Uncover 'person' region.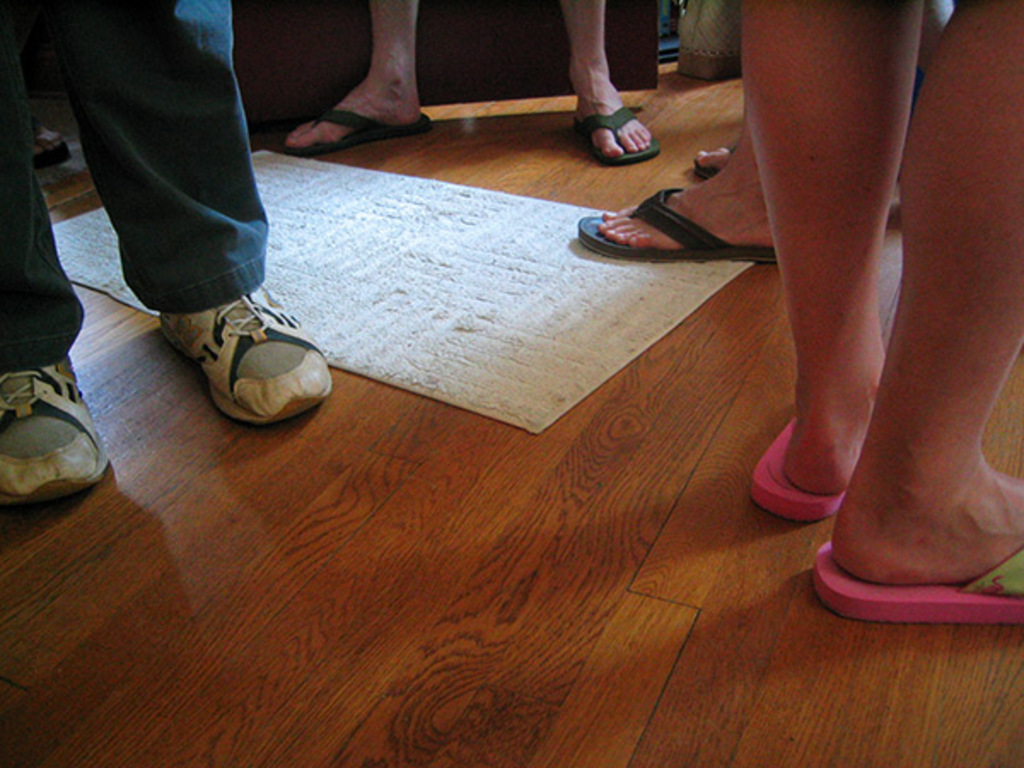
Uncovered: left=579, top=99, right=780, bottom=263.
